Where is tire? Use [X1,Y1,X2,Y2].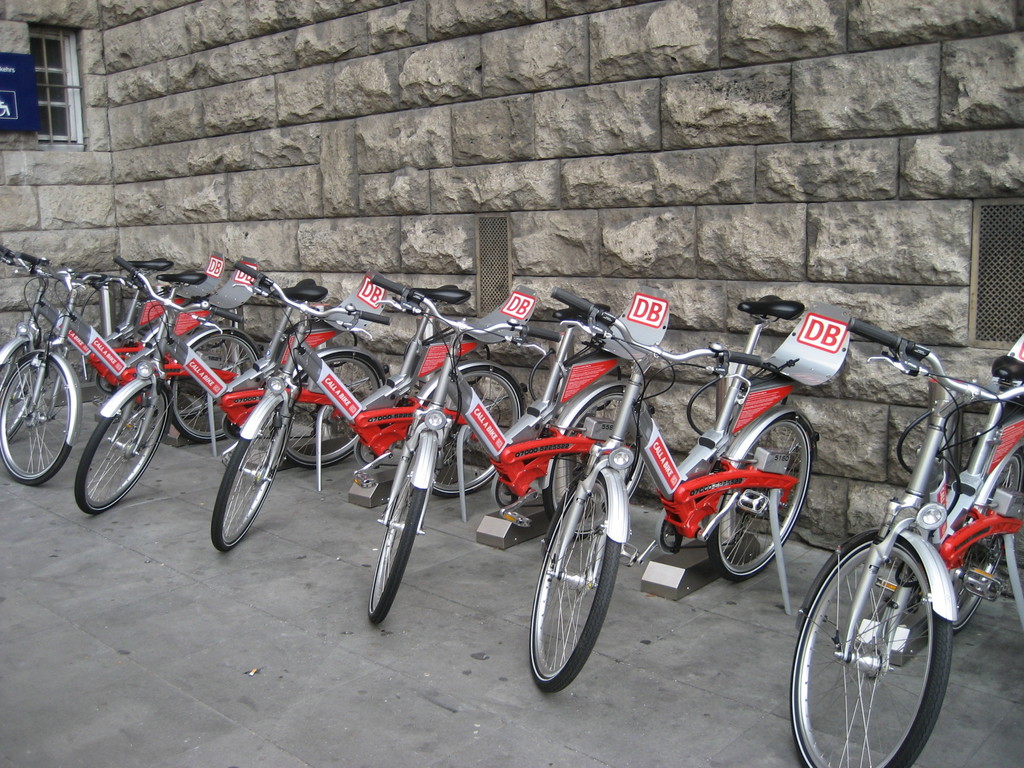
[280,349,376,466].
